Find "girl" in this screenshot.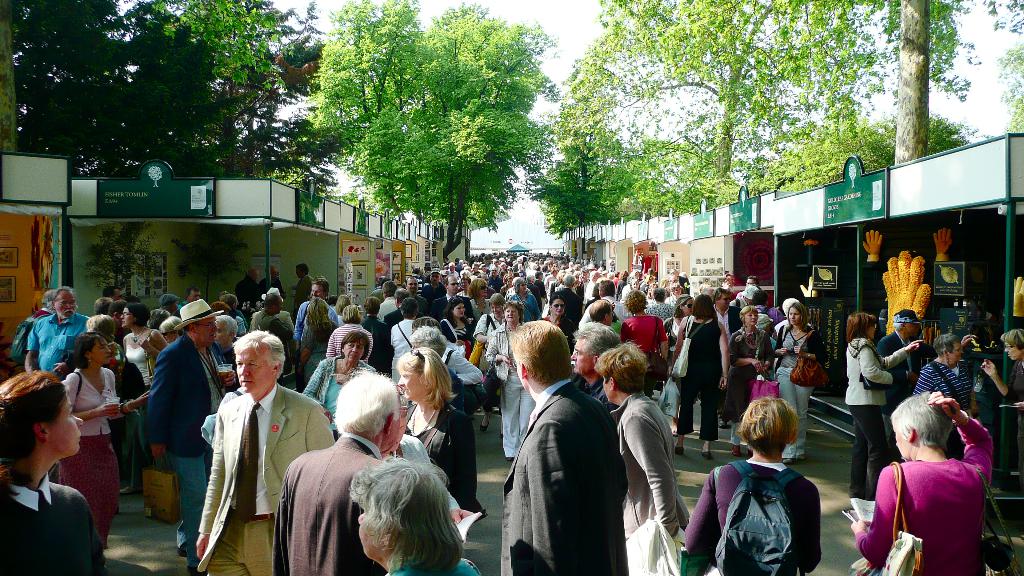
The bounding box for "girl" is l=675, t=394, r=820, b=575.
